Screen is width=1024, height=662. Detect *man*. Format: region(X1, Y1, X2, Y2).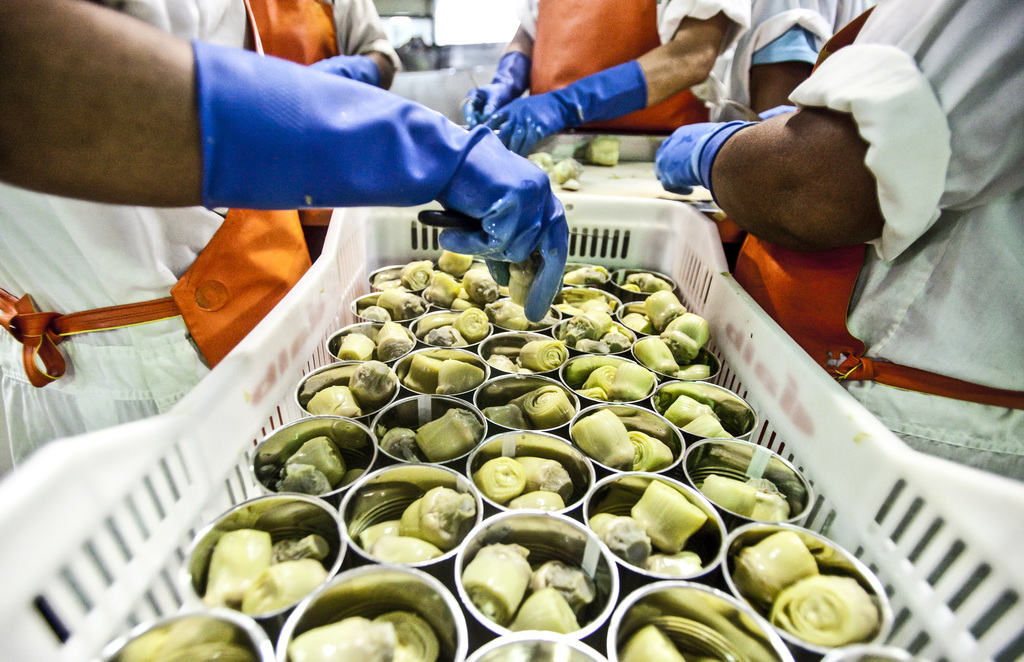
region(459, 0, 750, 149).
